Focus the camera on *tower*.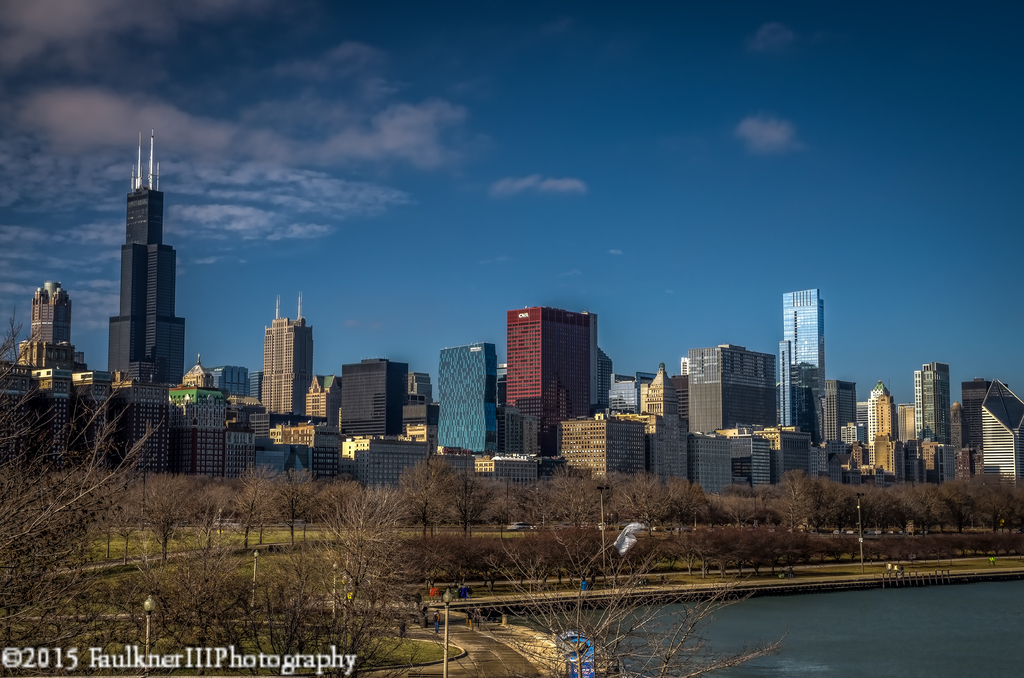
Focus region: {"x1": 503, "y1": 303, "x2": 617, "y2": 460}.
